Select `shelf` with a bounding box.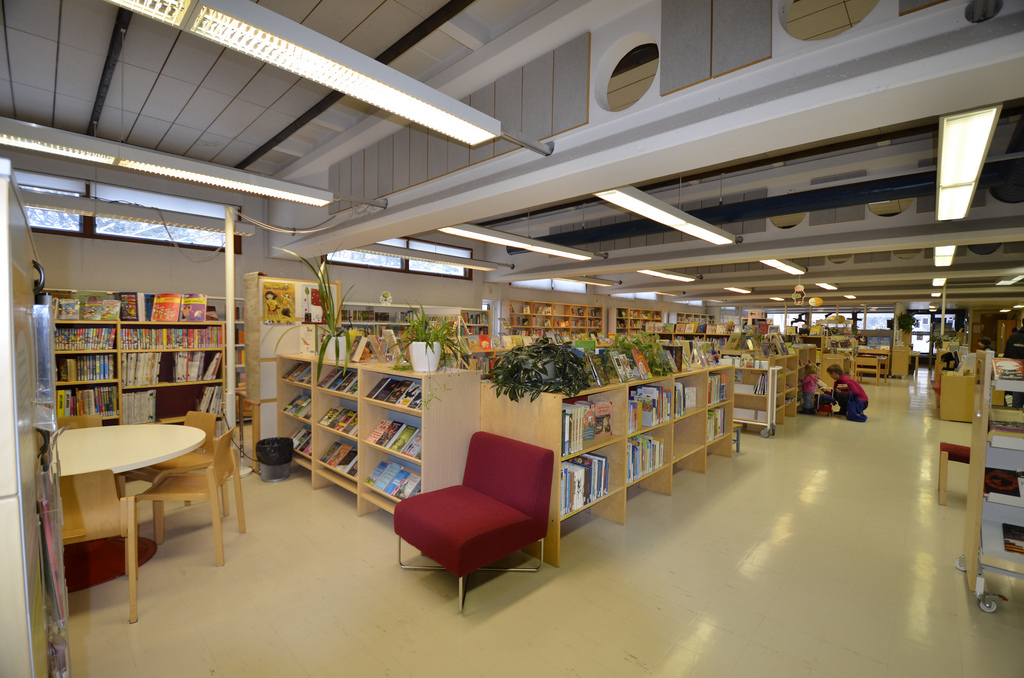
272 327 366 369.
